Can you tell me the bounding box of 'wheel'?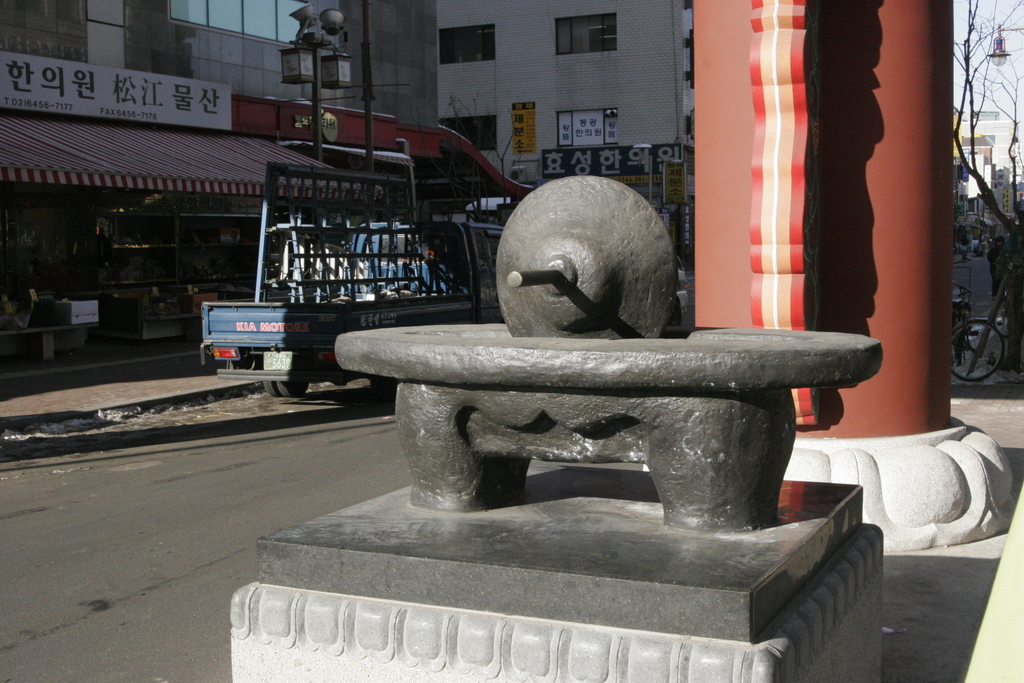
box=[276, 379, 310, 395].
